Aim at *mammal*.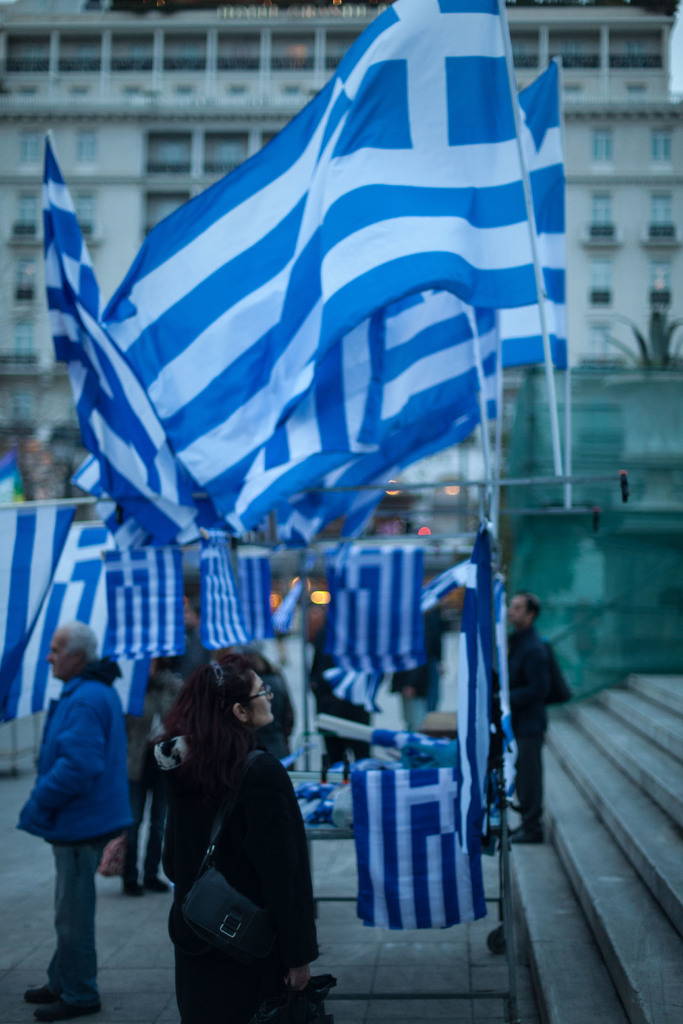
Aimed at (x1=299, y1=613, x2=368, y2=779).
